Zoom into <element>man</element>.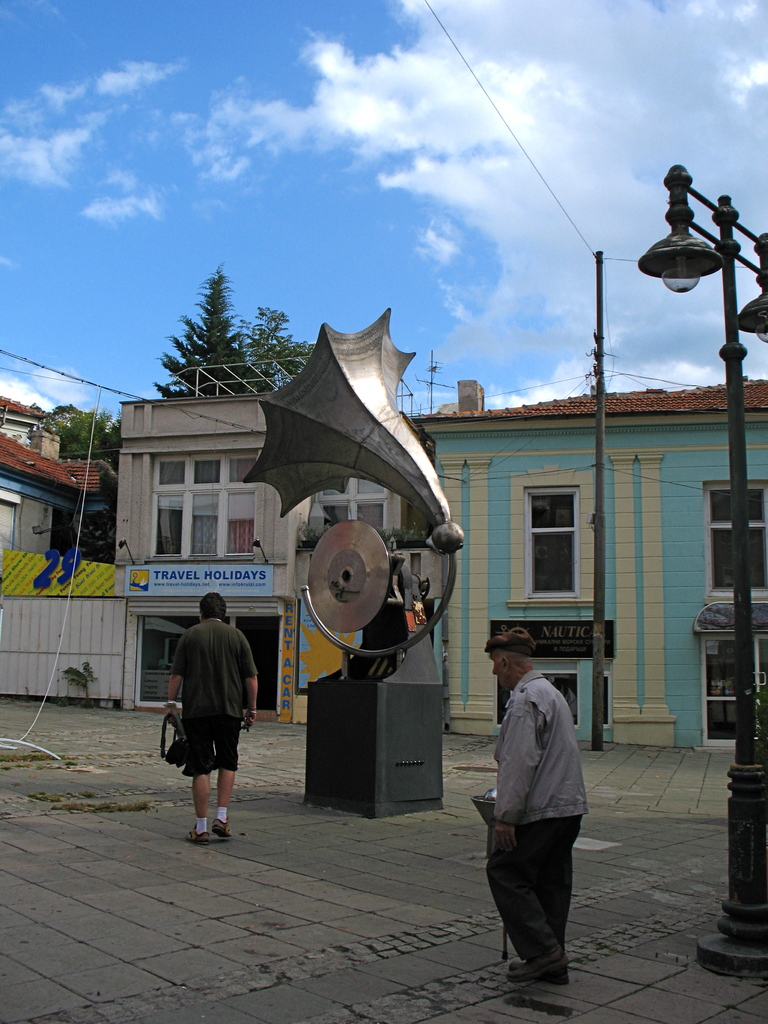
Zoom target: detection(463, 626, 588, 979).
